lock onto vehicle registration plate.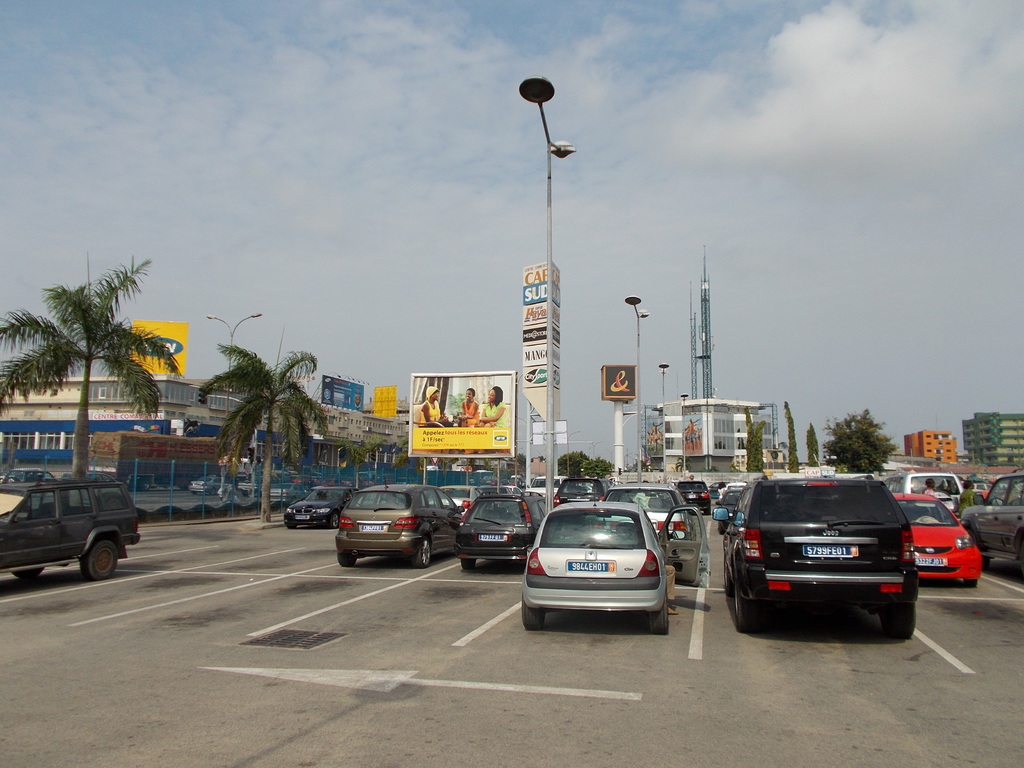
Locked: pyautogui.locateOnScreen(360, 525, 383, 528).
